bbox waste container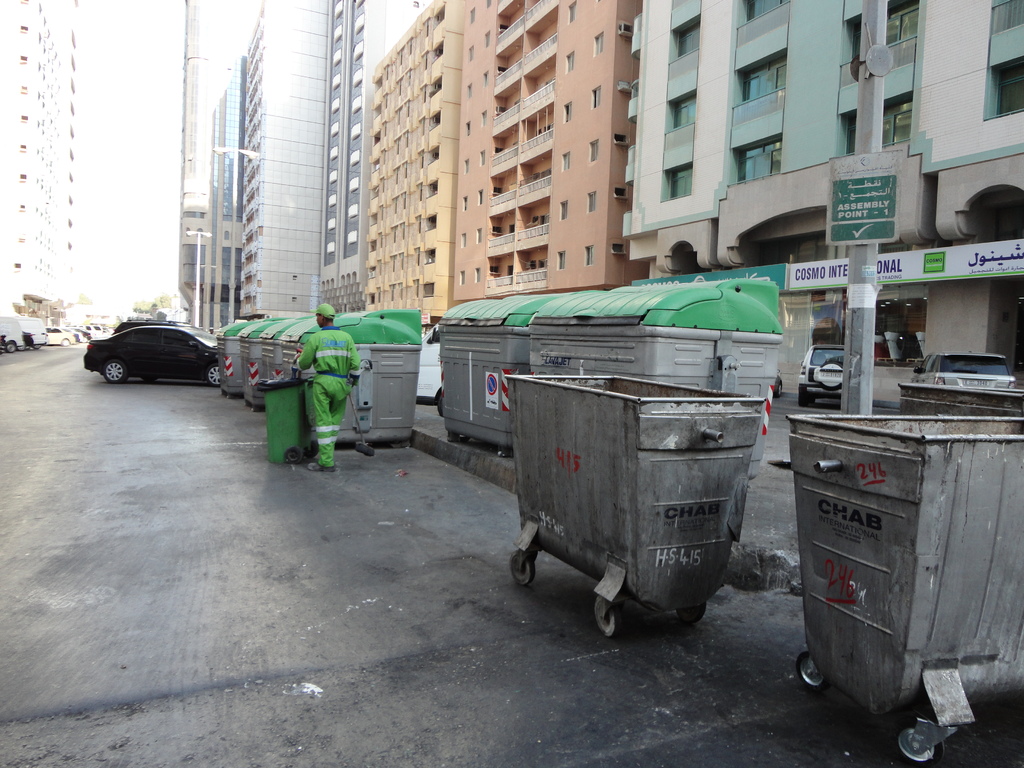
<bbox>516, 281, 783, 483</bbox>
